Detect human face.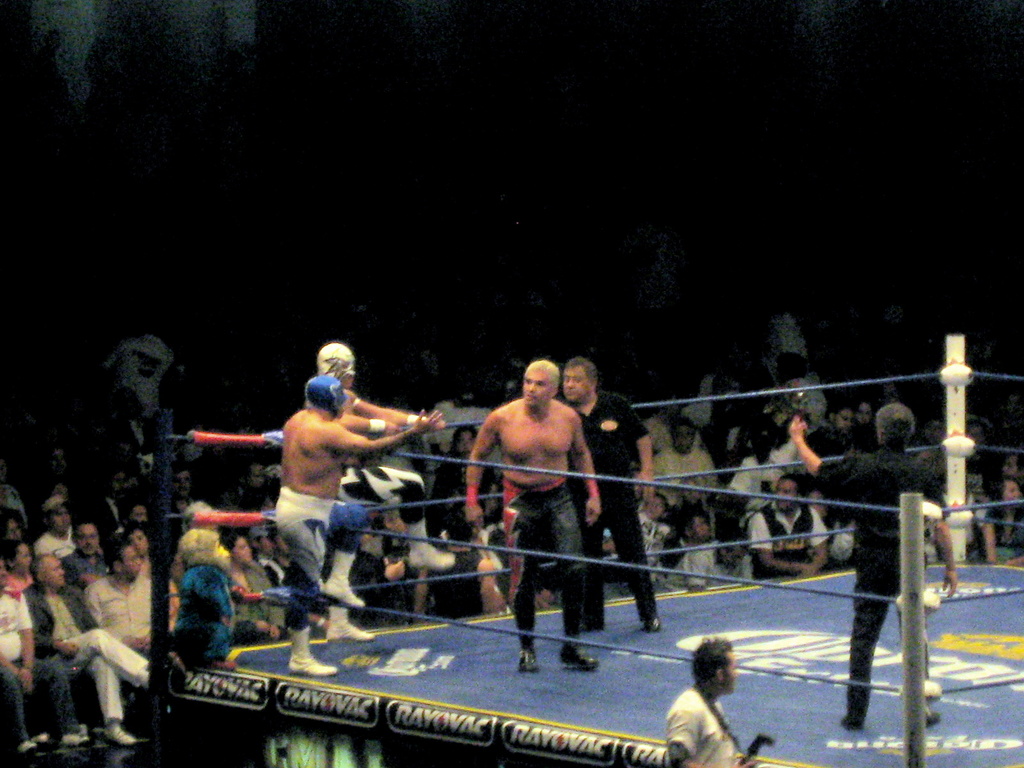
Detected at (x1=725, y1=548, x2=748, y2=569).
